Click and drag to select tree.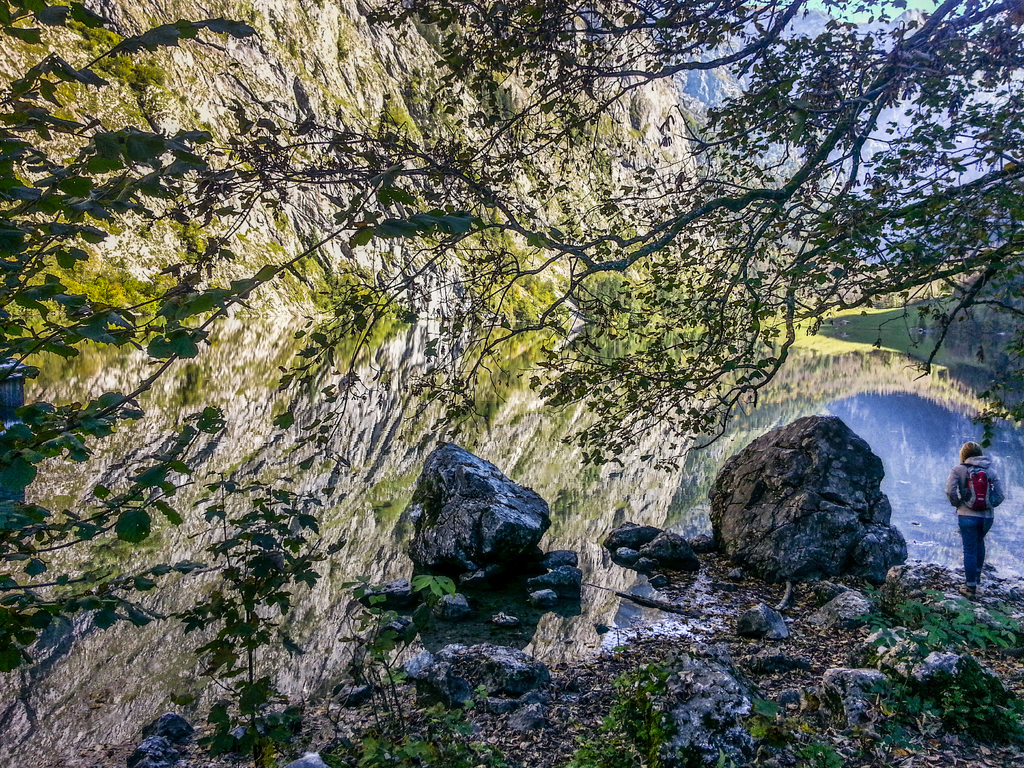
Selection: box(0, 0, 1023, 767).
